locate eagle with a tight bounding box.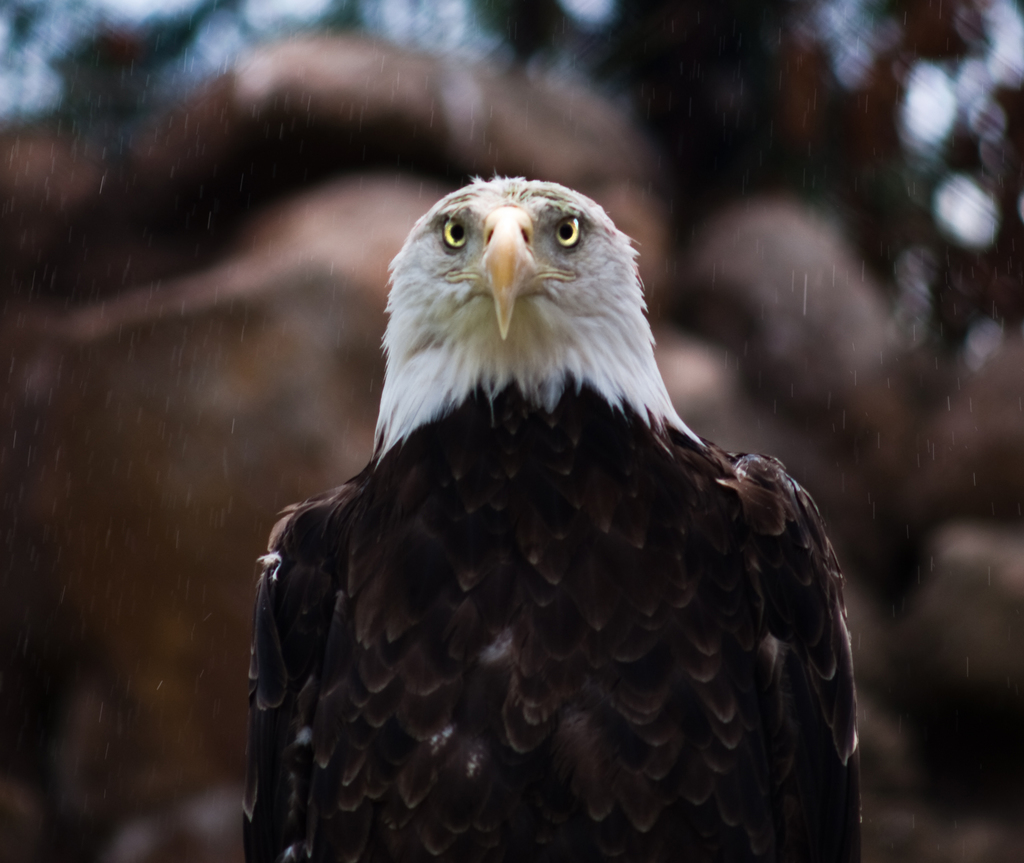
x1=243, y1=174, x2=860, y2=862.
